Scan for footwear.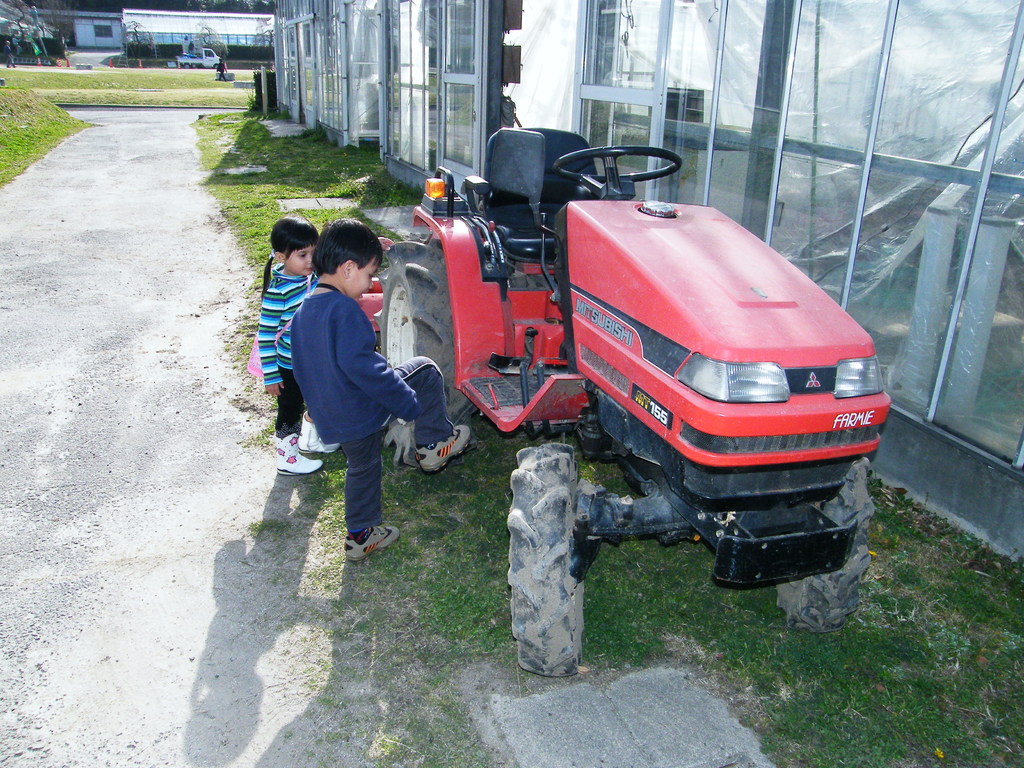
Scan result: (x1=348, y1=522, x2=398, y2=563).
